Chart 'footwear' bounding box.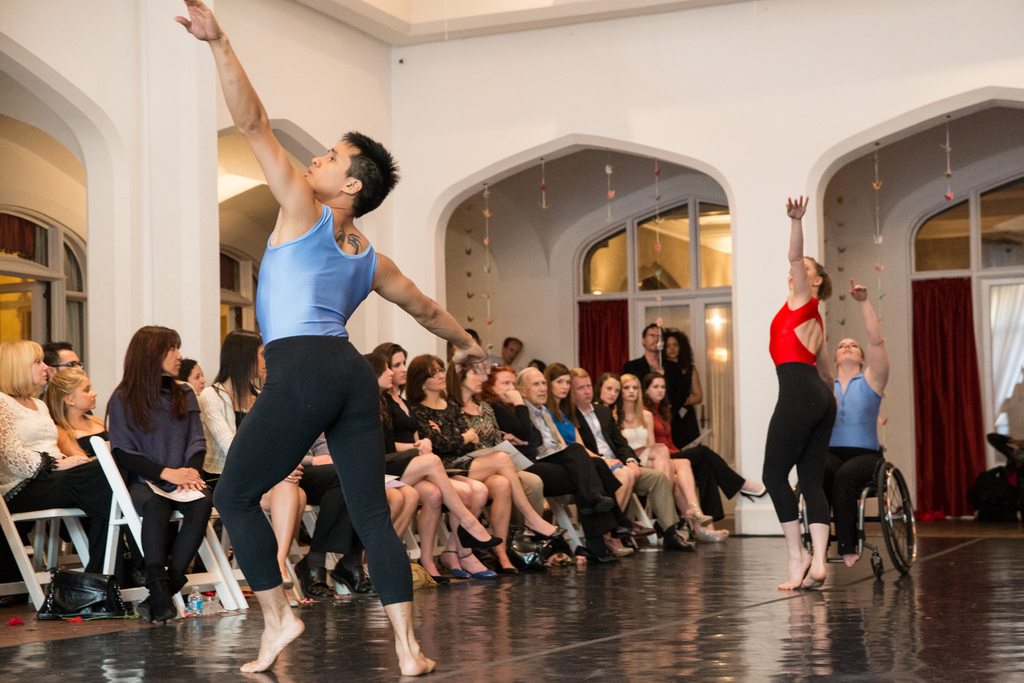
Charted: {"left": 610, "top": 543, "right": 631, "bottom": 555}.
